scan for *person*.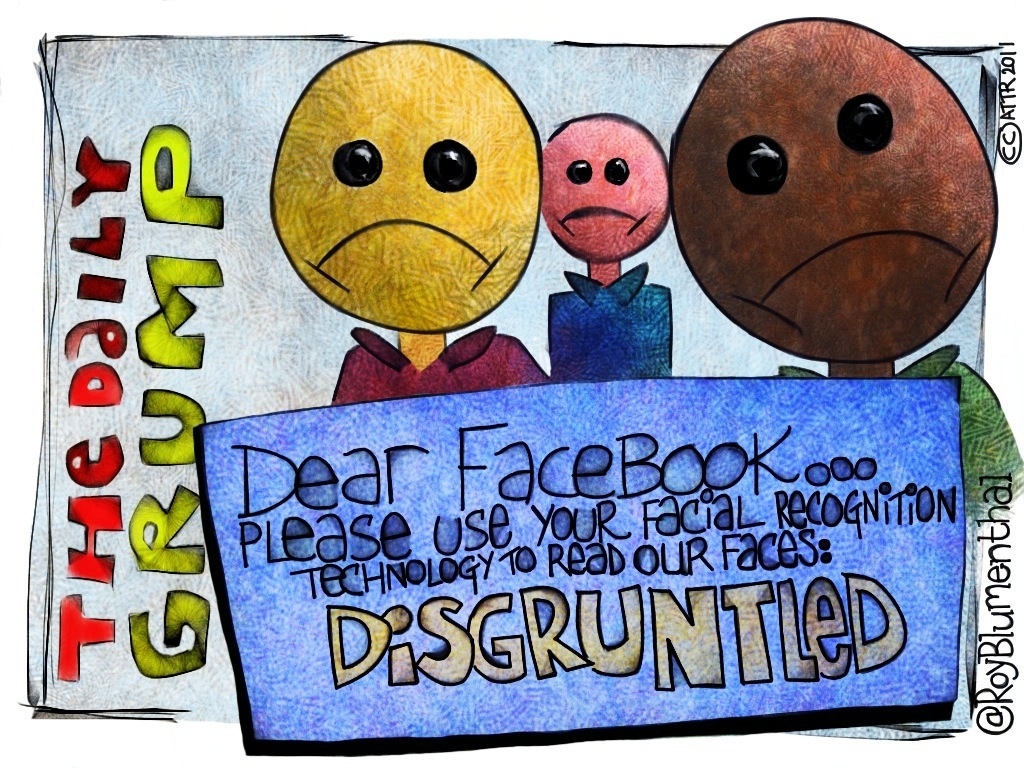
Scan result: detection(665, 0, 993, 524).
